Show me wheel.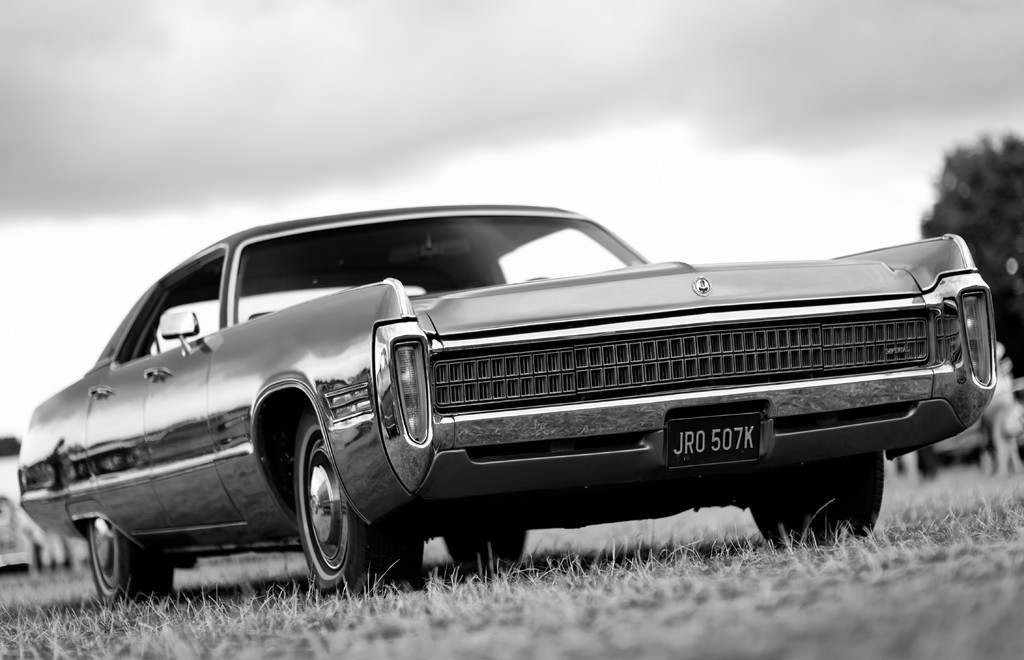
wheel is here: [751, 447, 884, 546].
